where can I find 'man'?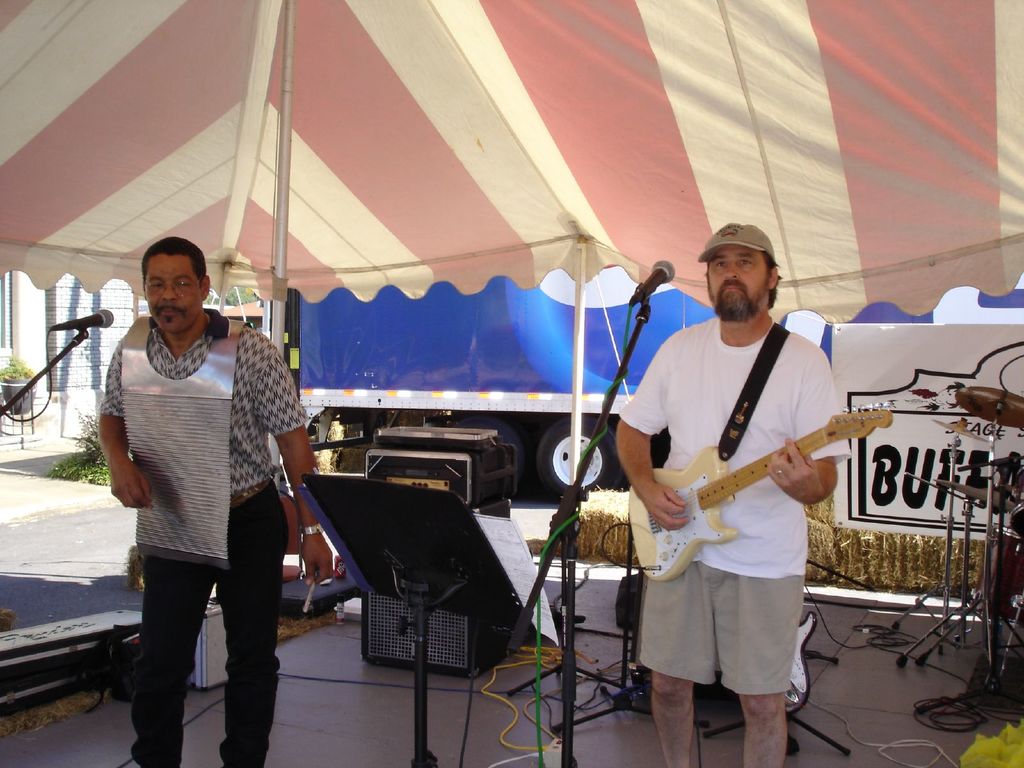
You can find it at <box>612,223,849,767</box>.
